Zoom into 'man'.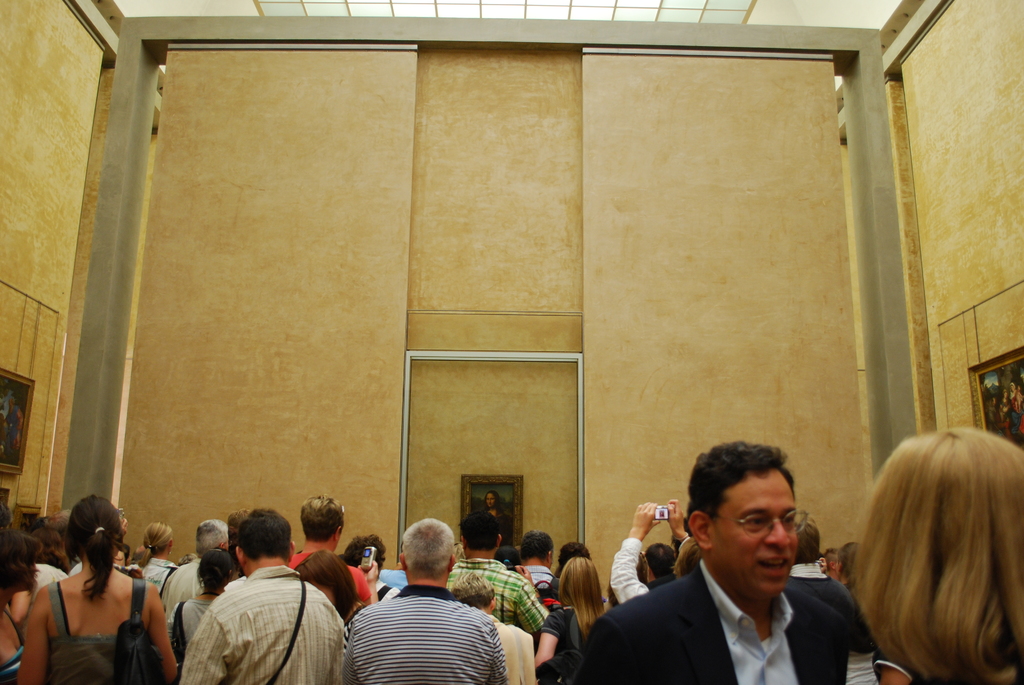
Zoom target: [283,490,378,616].
